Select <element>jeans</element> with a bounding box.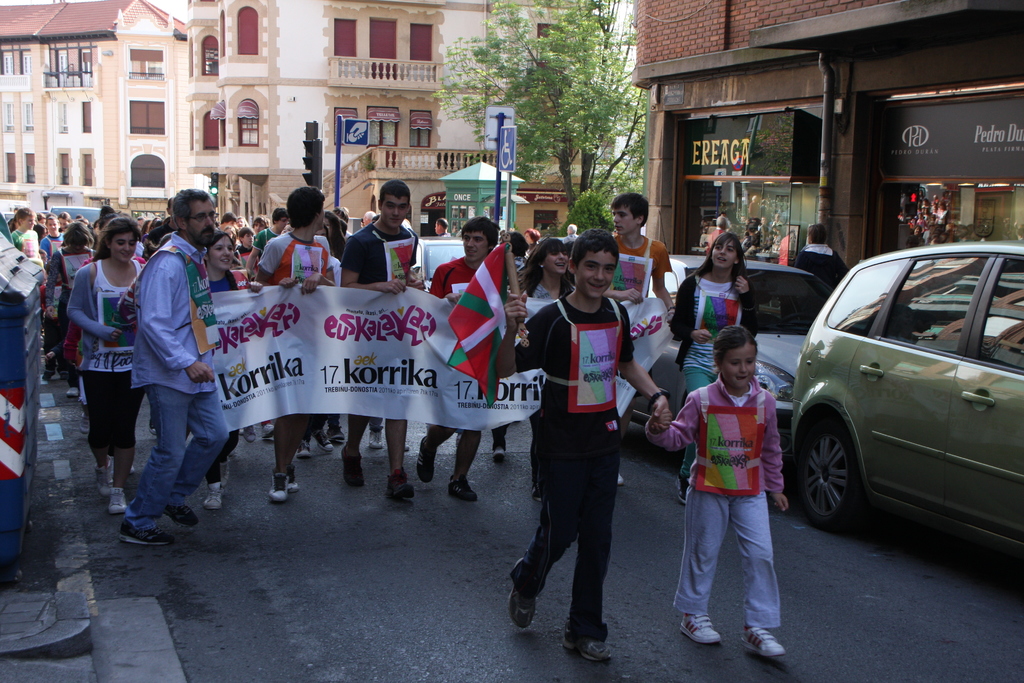
select_region(119, 385, 227, 527).
